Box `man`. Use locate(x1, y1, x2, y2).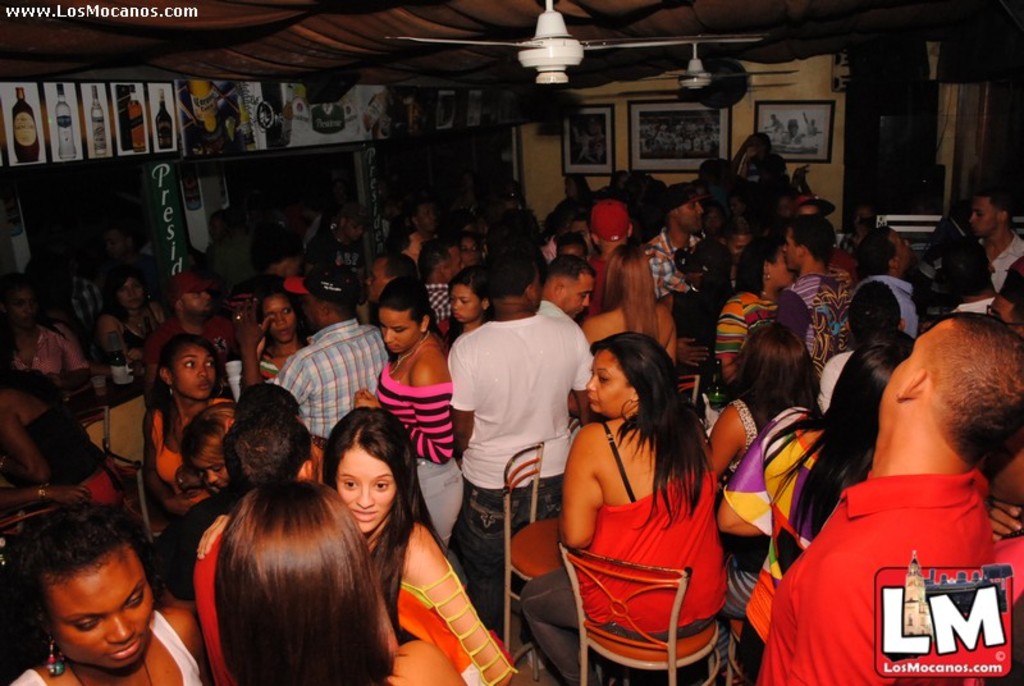
locate(366, 255, 419, 306).
